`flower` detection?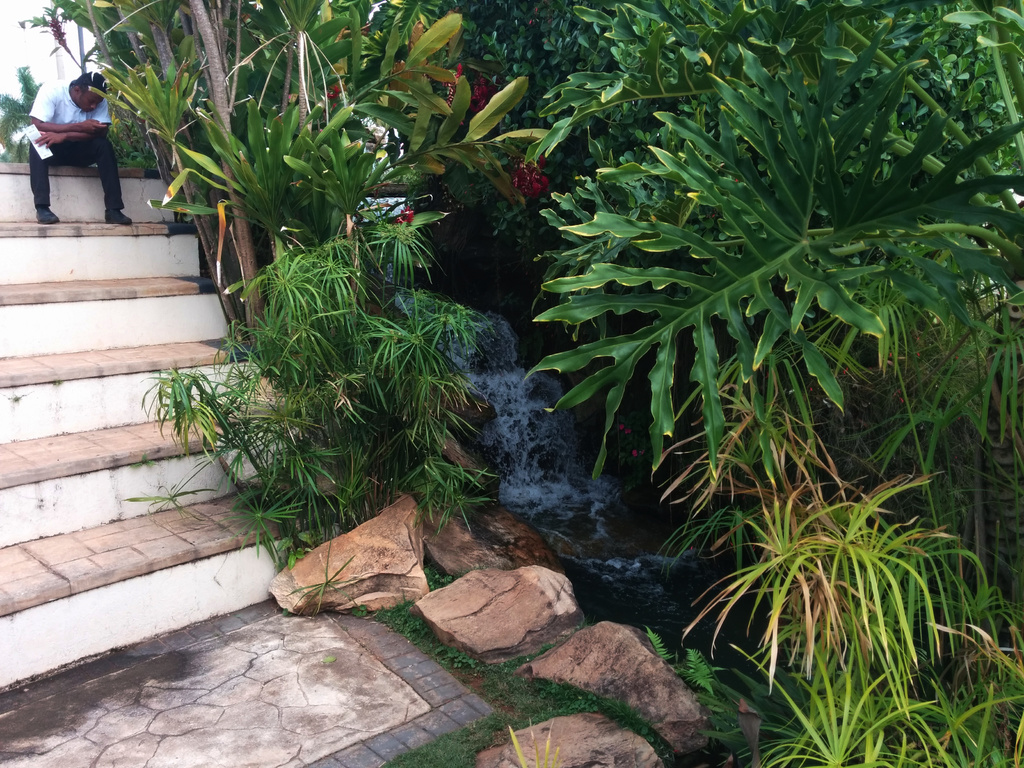
[325,84,341,105]
